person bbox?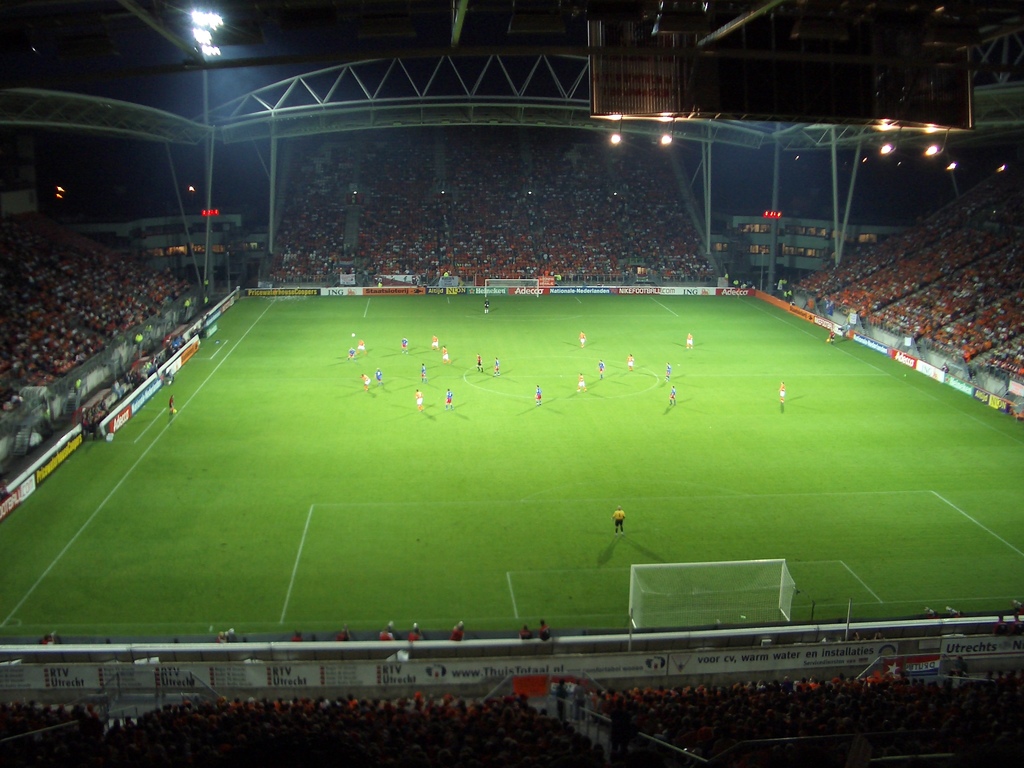
522/623/530/640
